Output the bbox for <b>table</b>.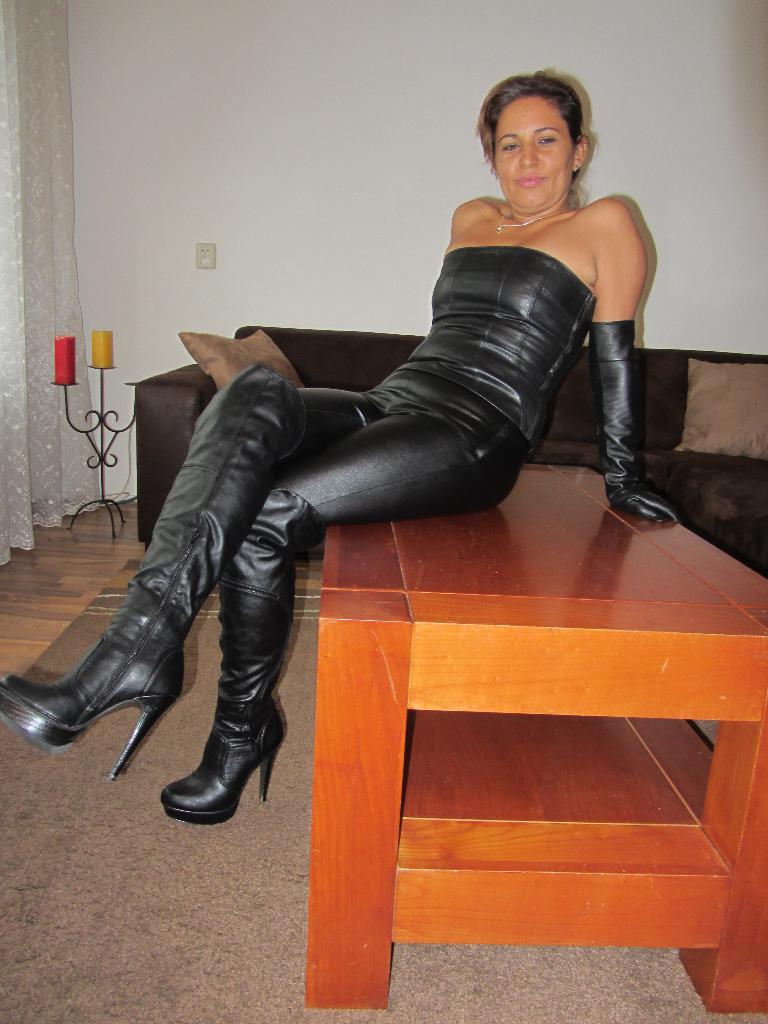
{"x1": 320, "y1": 460, "x2": 767, "y2": 1003}.
